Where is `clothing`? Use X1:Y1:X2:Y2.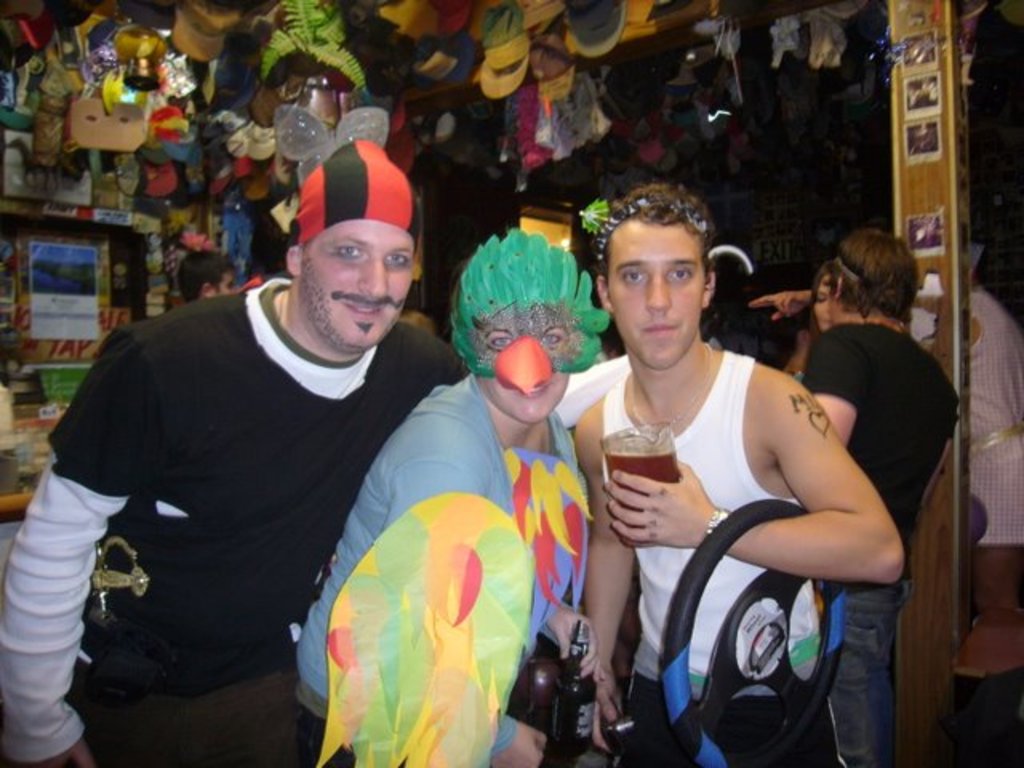
0:266:470:766.
